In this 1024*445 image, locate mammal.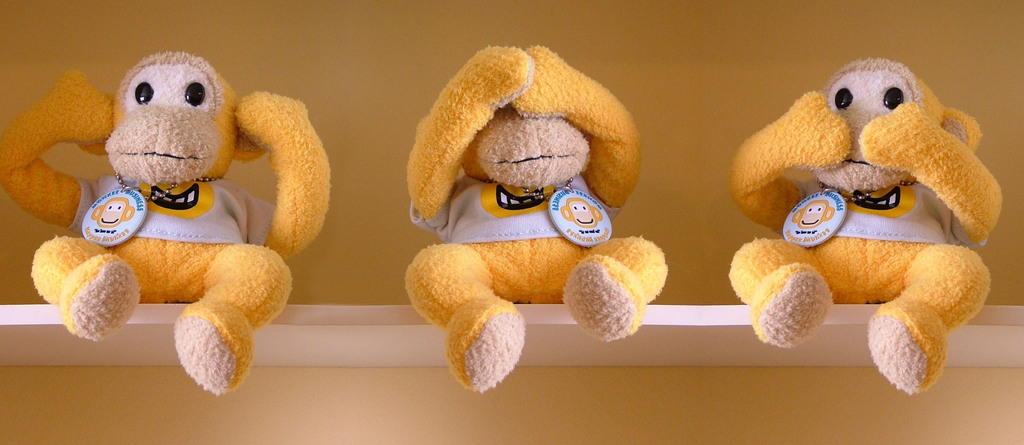
Bounding box: 2 43 331 397.
